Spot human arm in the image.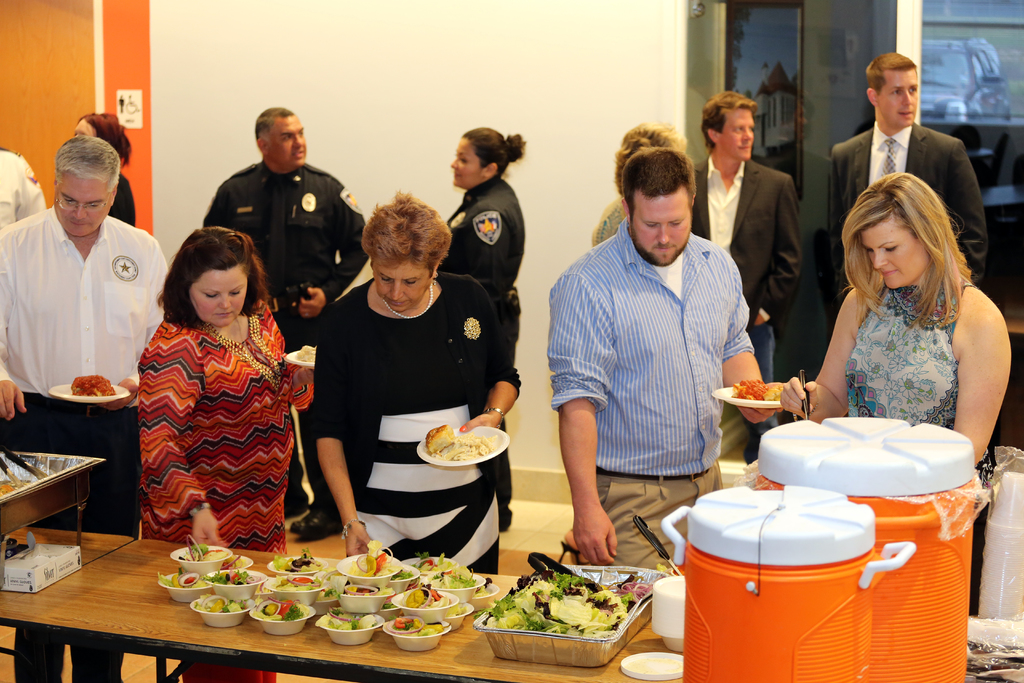
human arm found at 556, 272, 621, 564.
